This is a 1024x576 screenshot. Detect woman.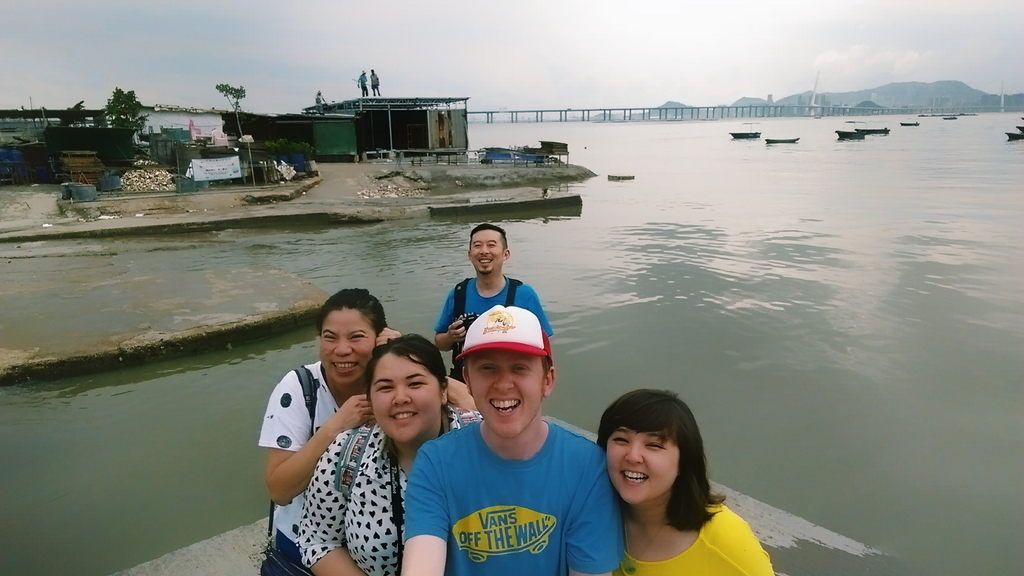
crop(588, 387, 775, 575).
